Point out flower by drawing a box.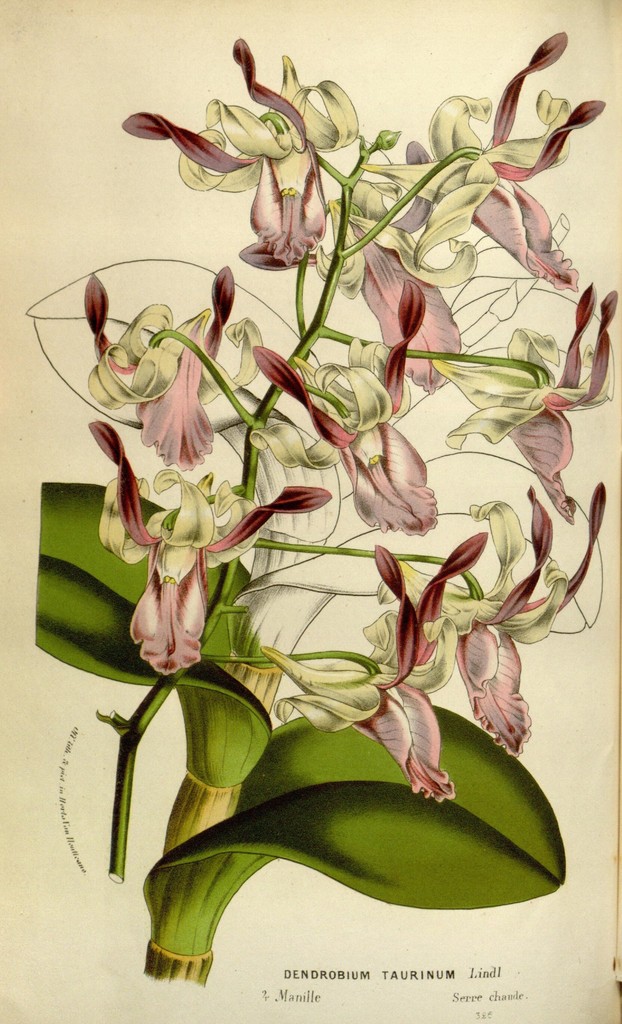
Rect(79, 271, 267, 475).
